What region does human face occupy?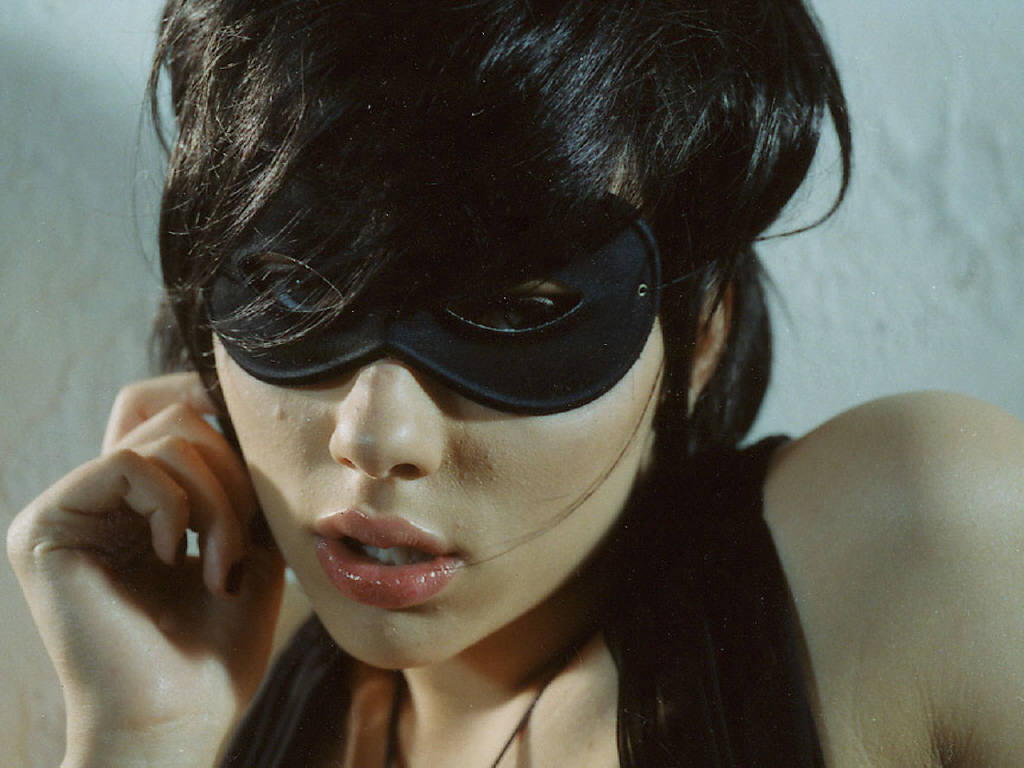
pyautogui.locateOnScreen(214, 320, 672, 668).
